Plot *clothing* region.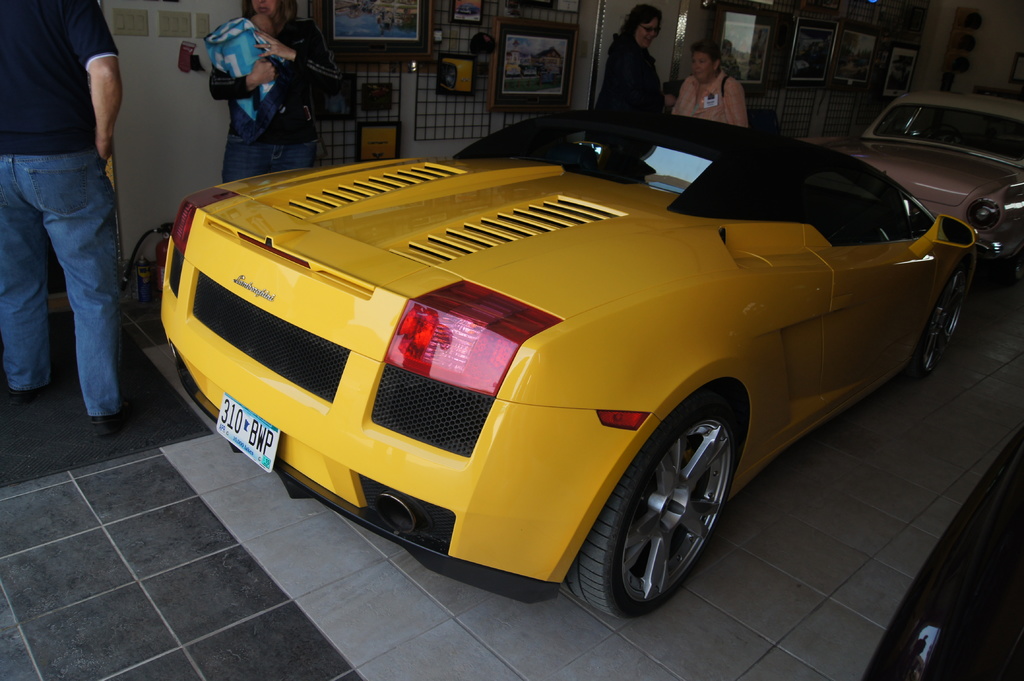
Plotted at locate(200, 17, 289, 141).
